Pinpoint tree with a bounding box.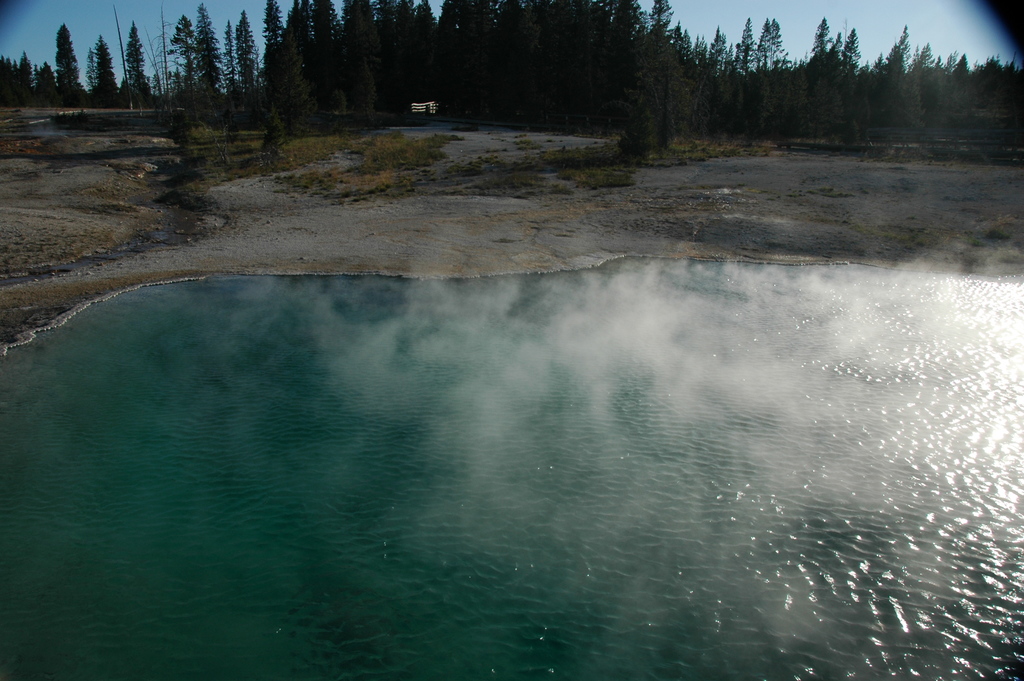
[770,22,779,66].
